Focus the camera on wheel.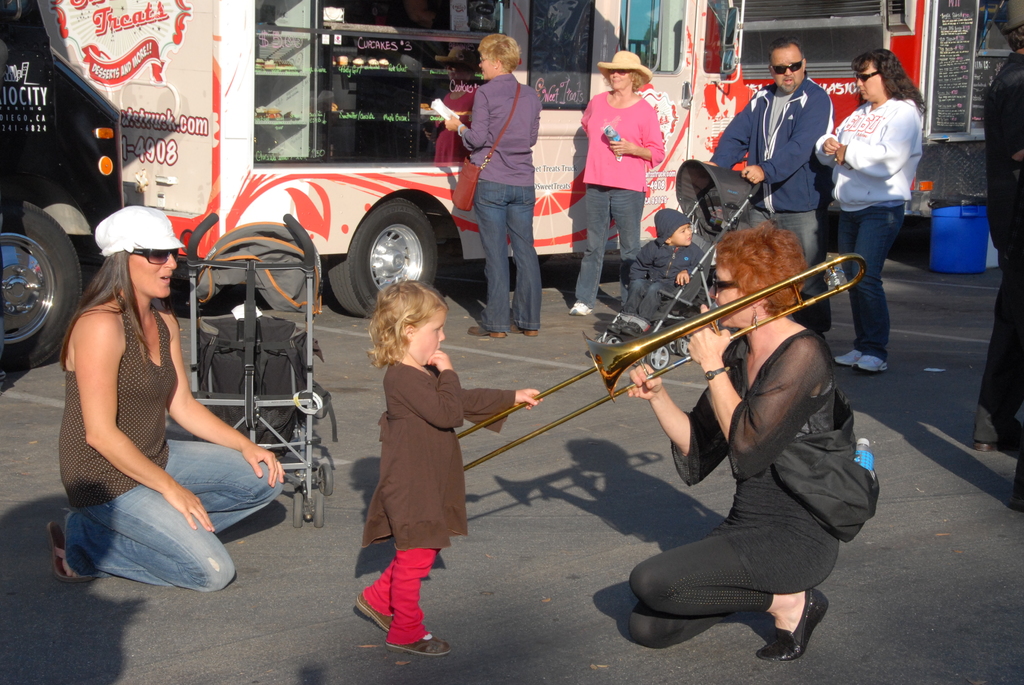
Focus region: x1=506, y1=254, x2=550, y2=266.
